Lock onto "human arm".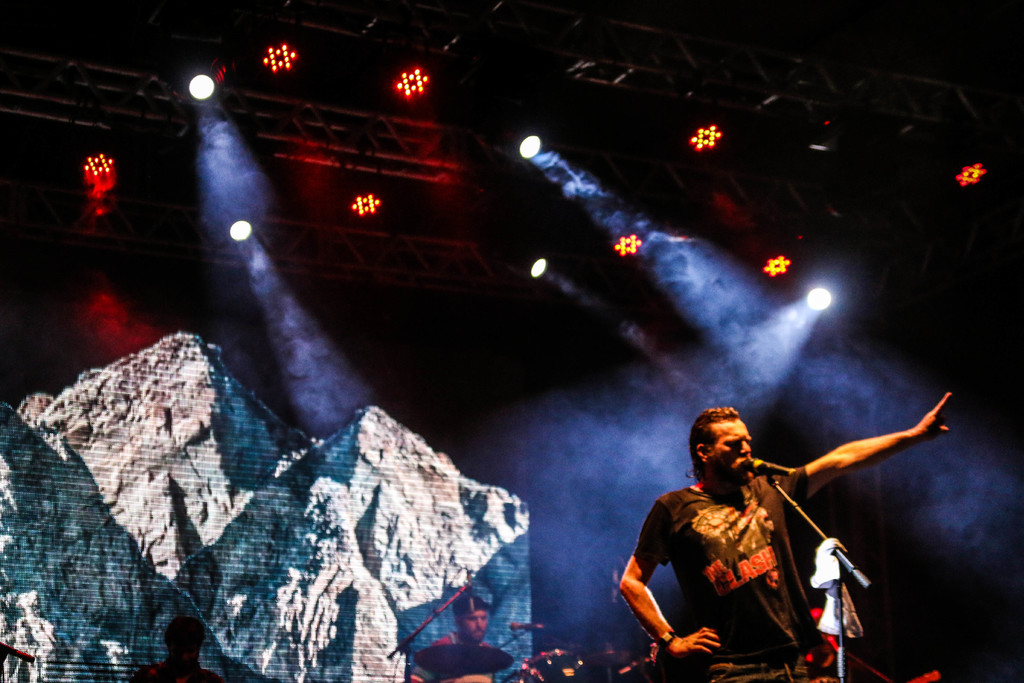
Locked: x1=409 y1=642 x2=492 y2=682.
